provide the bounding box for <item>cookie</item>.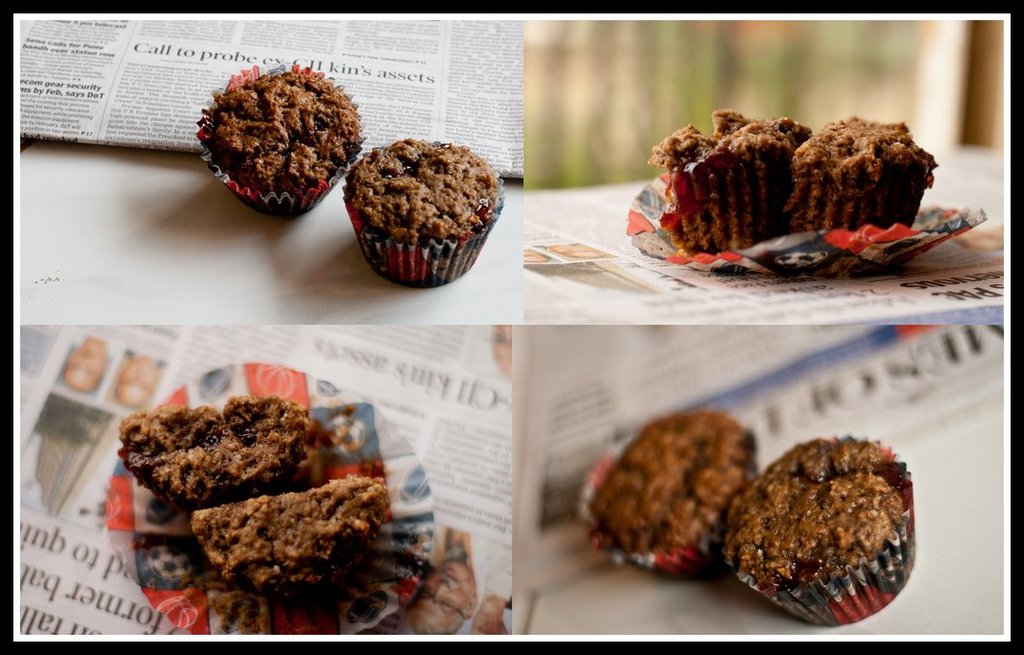
x1=205, y1=64, x2=360, y2=199.
